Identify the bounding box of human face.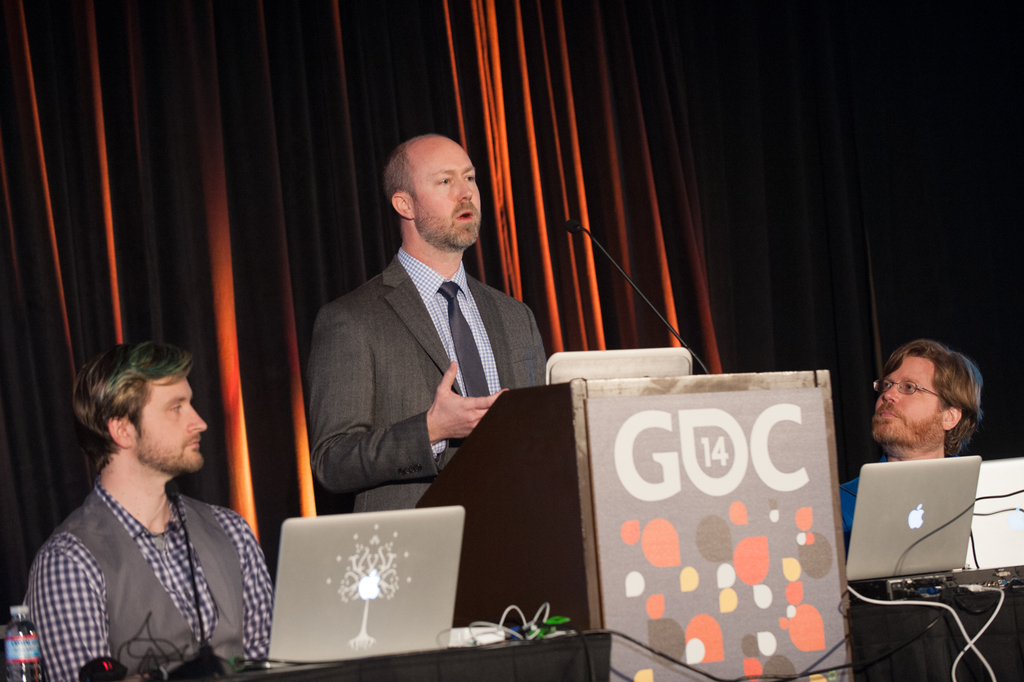
(132, 372, 205, 470).
